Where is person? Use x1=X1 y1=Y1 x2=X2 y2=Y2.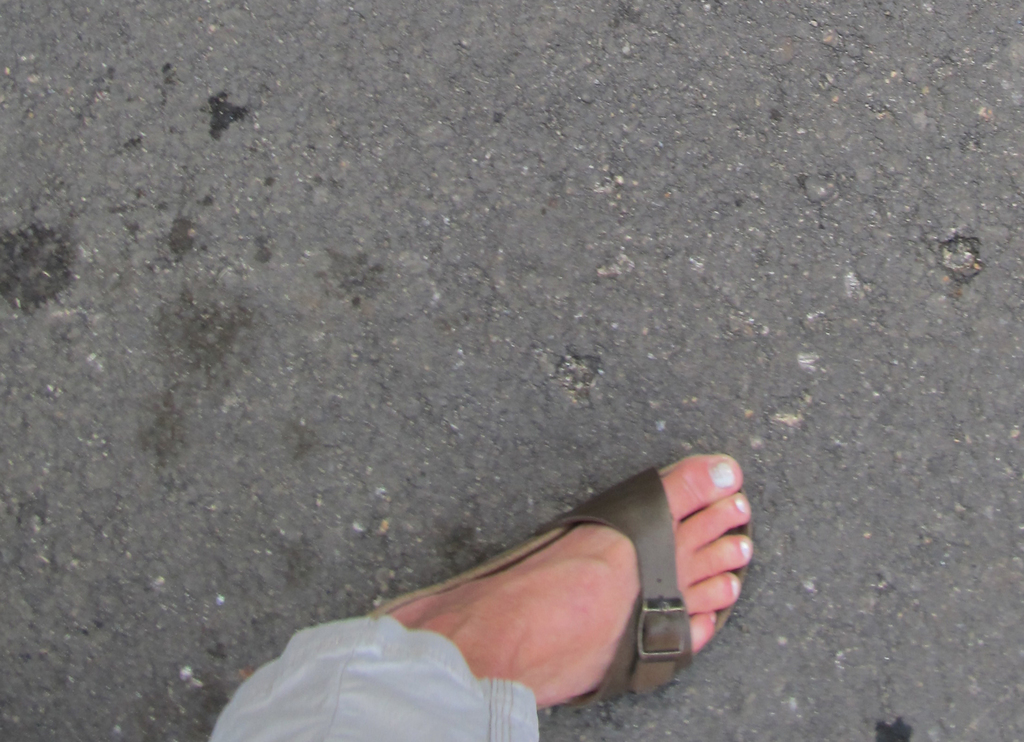
x1=216 y1=399 x2=760 y2=730.
